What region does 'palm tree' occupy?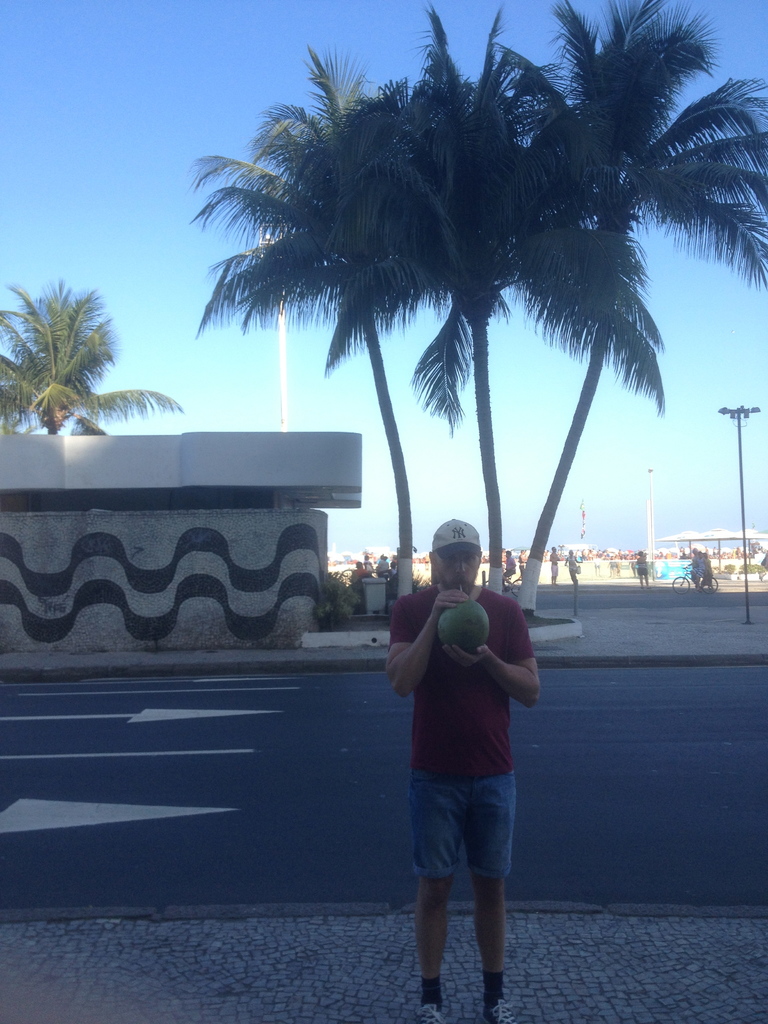
locate(12, 268, 145, 445).
